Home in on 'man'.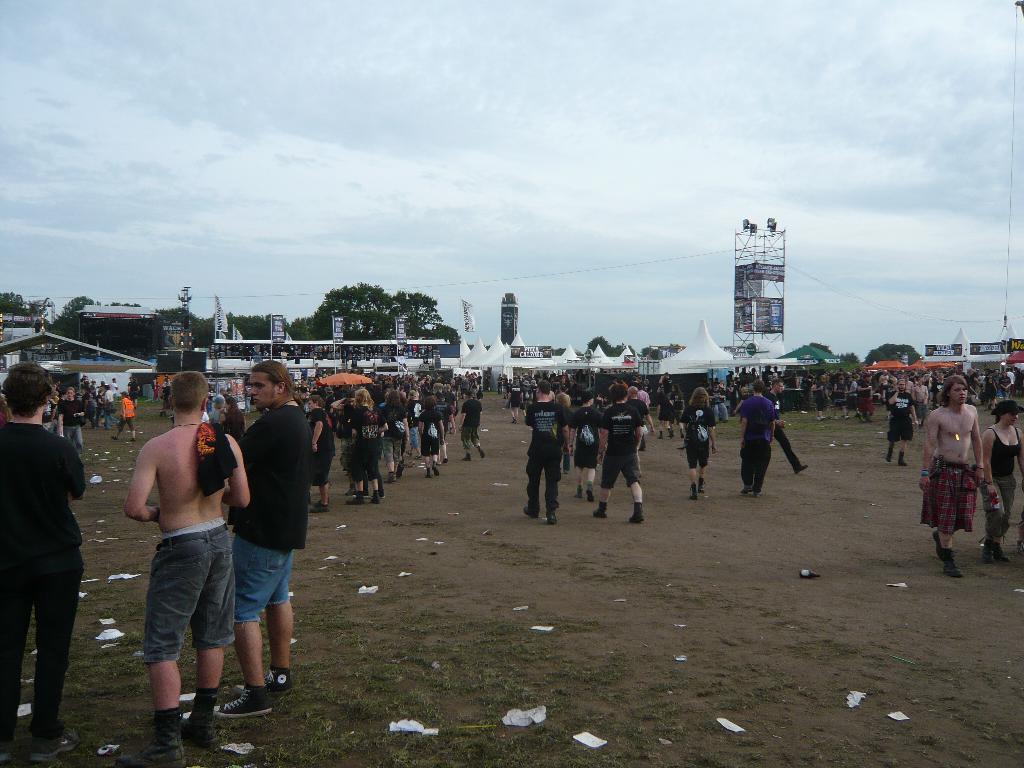
Homed in at 0:367:91:767.
